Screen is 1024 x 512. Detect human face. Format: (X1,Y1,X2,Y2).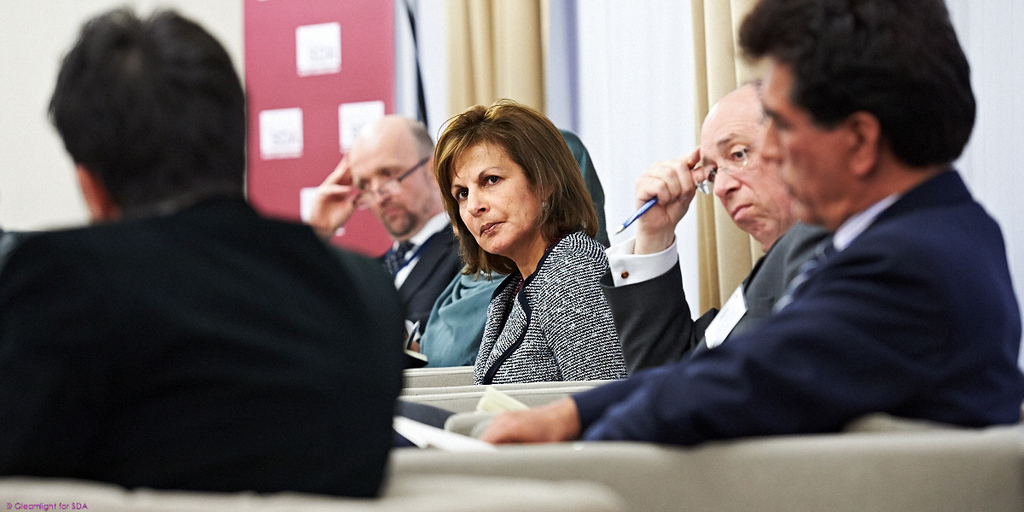
(449,148,549,252).
